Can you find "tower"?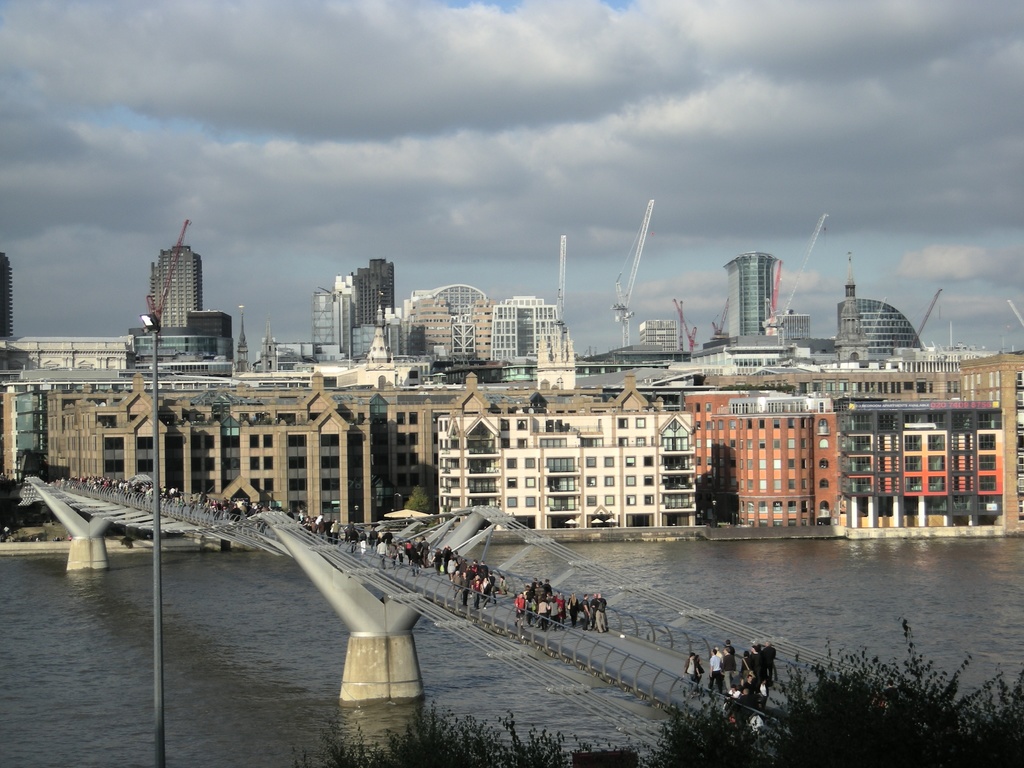
Yes, bounding box: detection(719, 252, 784, 342).
